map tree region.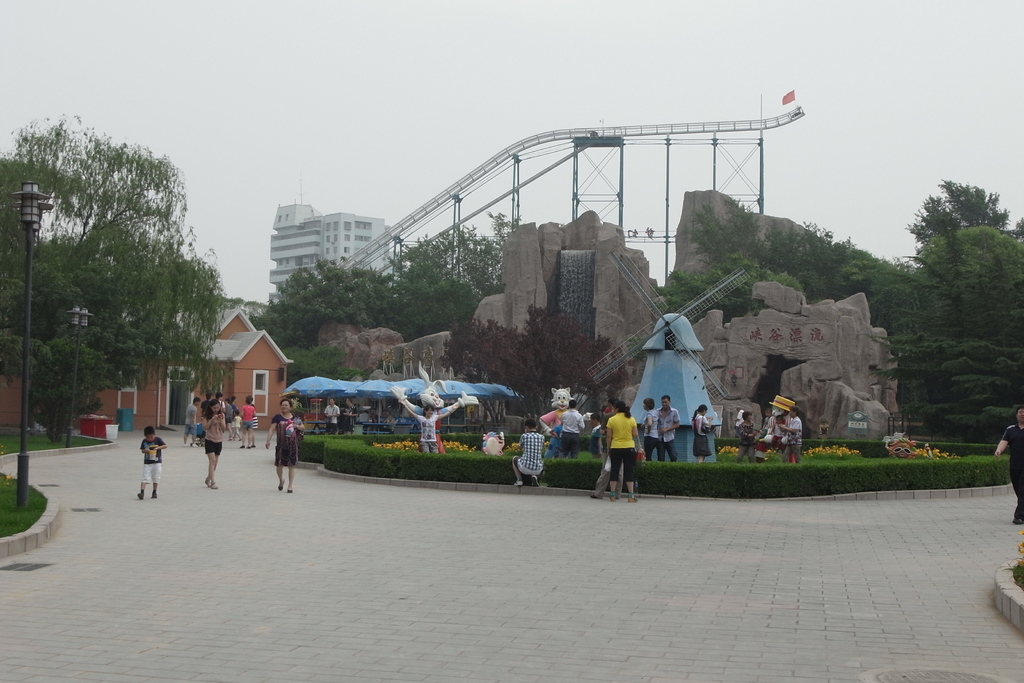
Mapped to (904,177,1017,255).
